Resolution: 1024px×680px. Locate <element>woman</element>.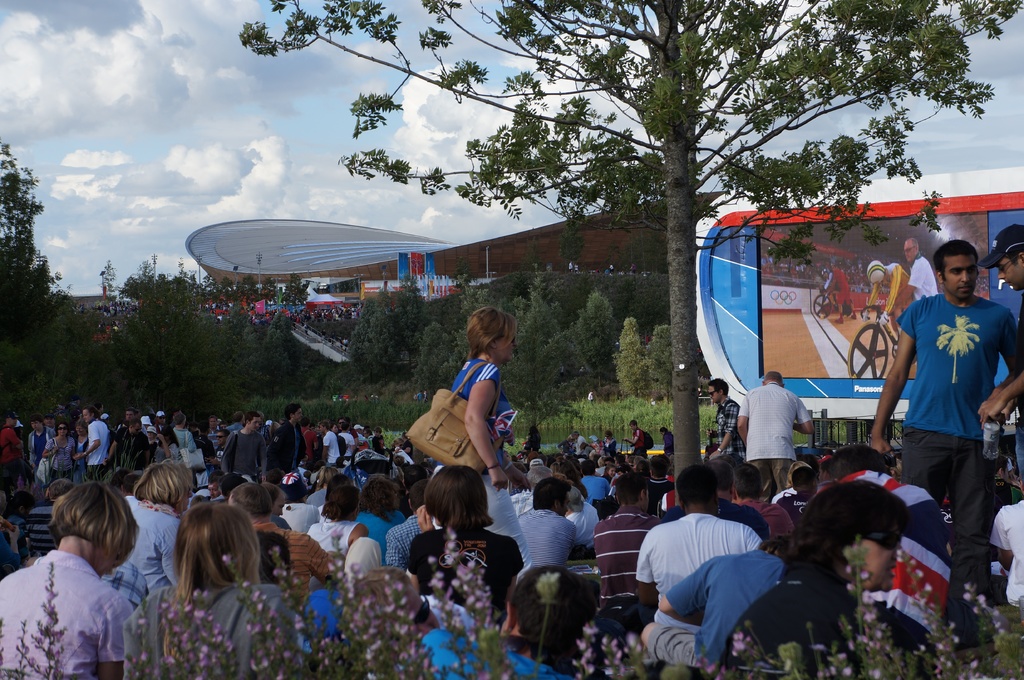
<bbox>355, 477, 406, 571</bbox>.
